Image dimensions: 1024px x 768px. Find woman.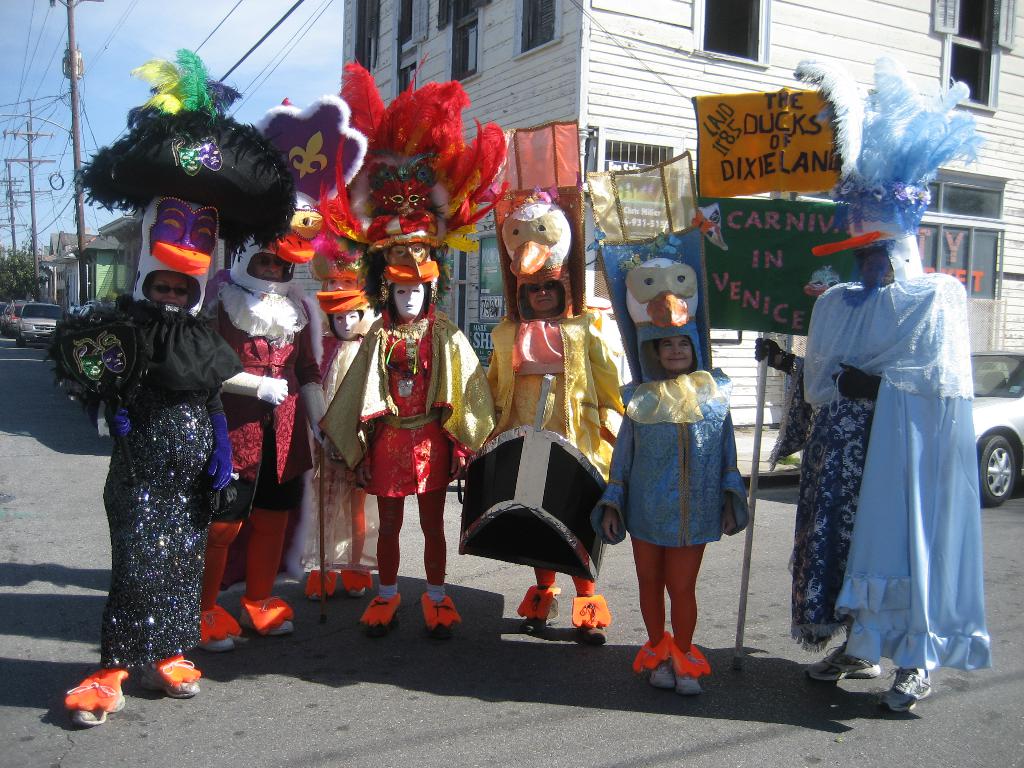
x1=584 y1=148 x2=751 y2=697.
